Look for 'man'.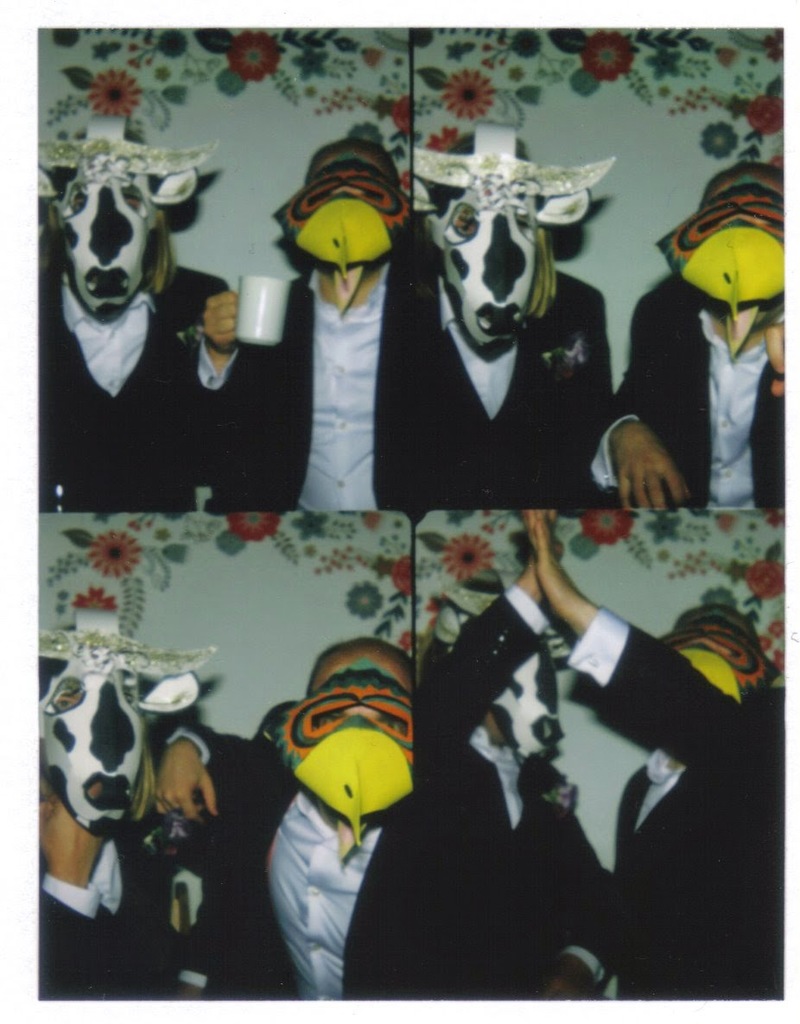
Found: x1=537, y1=513, x2=783, y2=1002.
